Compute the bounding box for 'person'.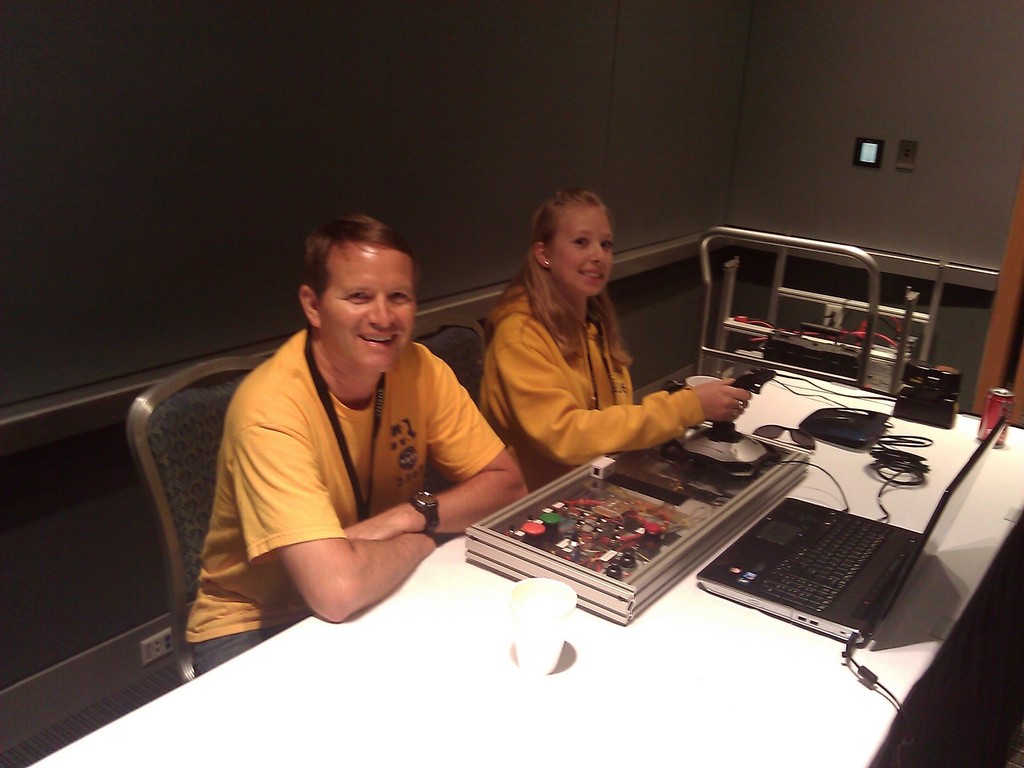
l=479, t=187, r=751, b=498.
